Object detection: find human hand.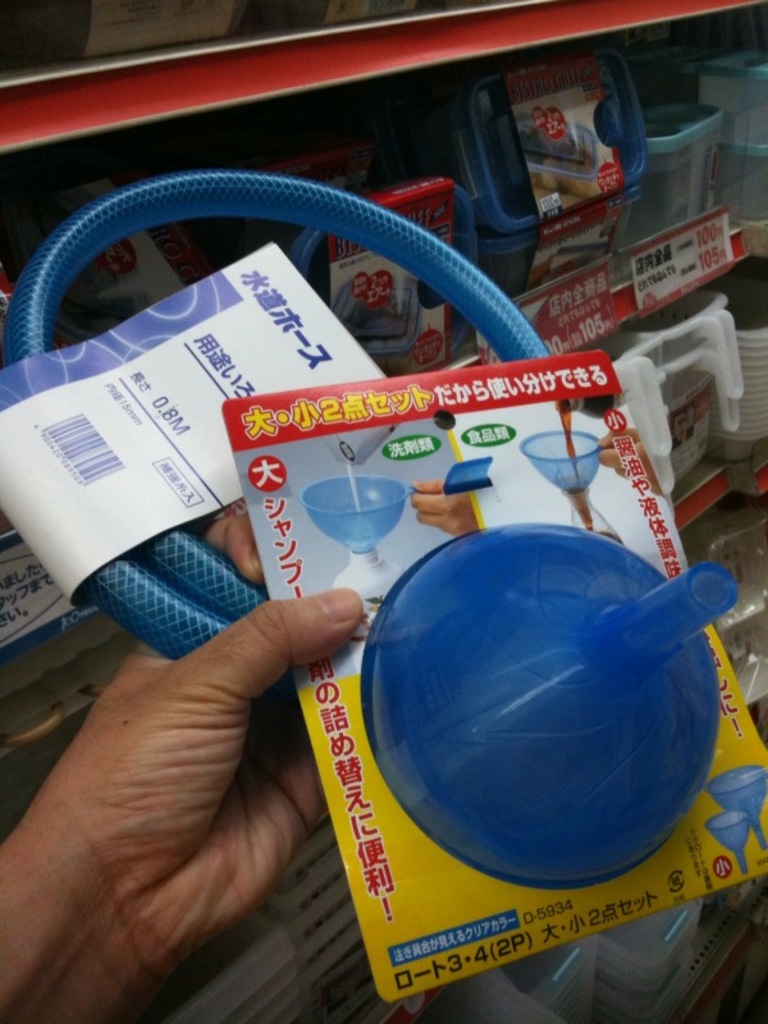
(0, 625, 305, 1020).
